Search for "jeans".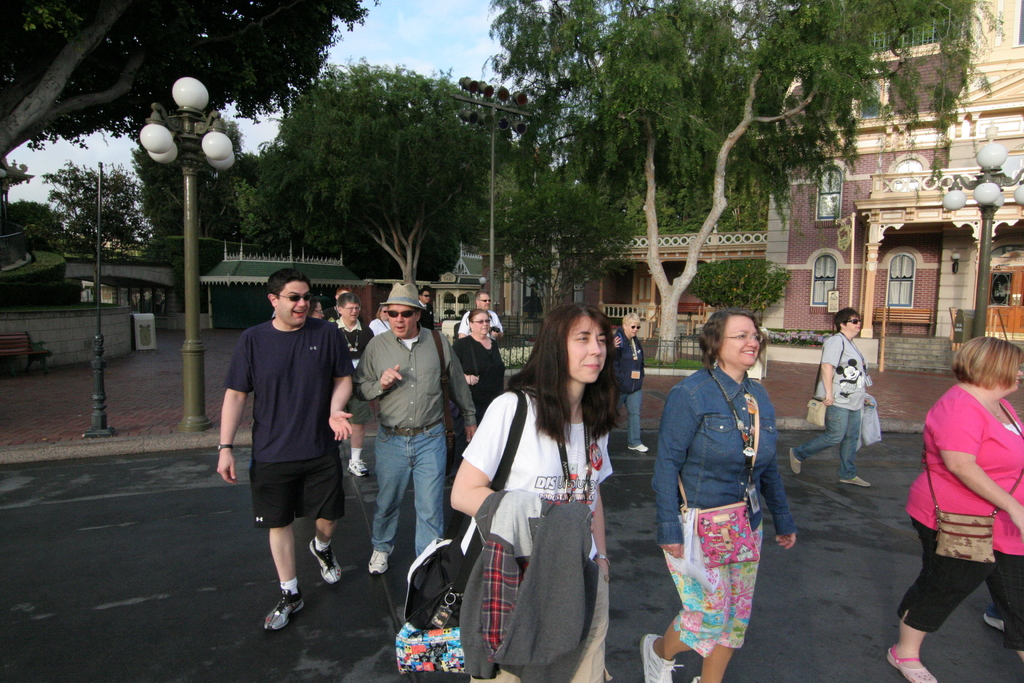
Found at {"left": 791, "top": 406, "right": 860, "bottom": 477}.
